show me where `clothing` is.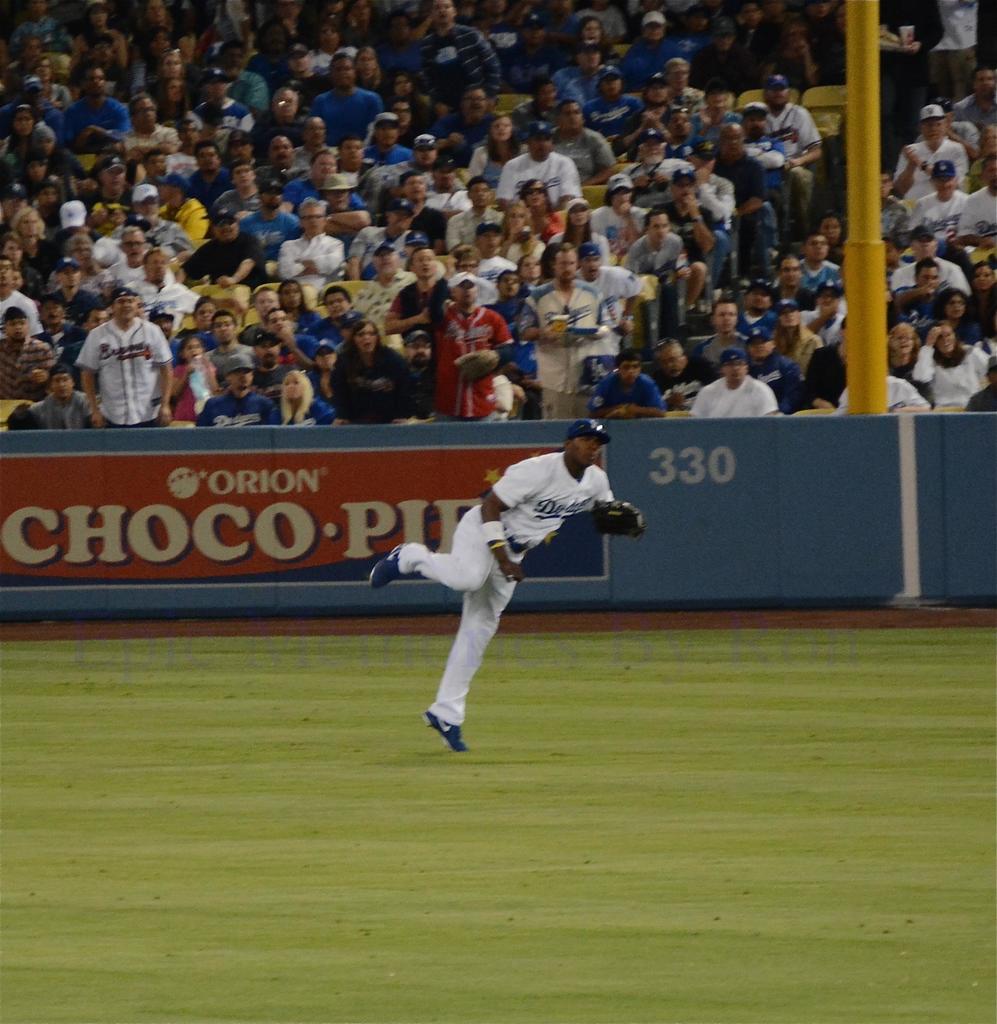
`clothing` is at x1=398 y1=431 x2=617 y2=700.
